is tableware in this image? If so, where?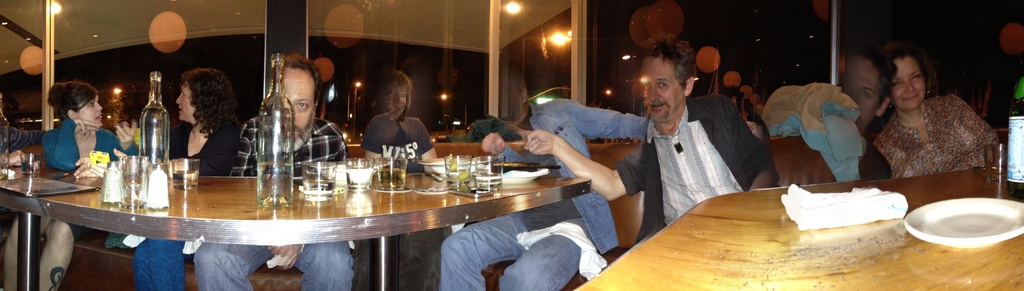
Yes, at 116/153/148/209.
